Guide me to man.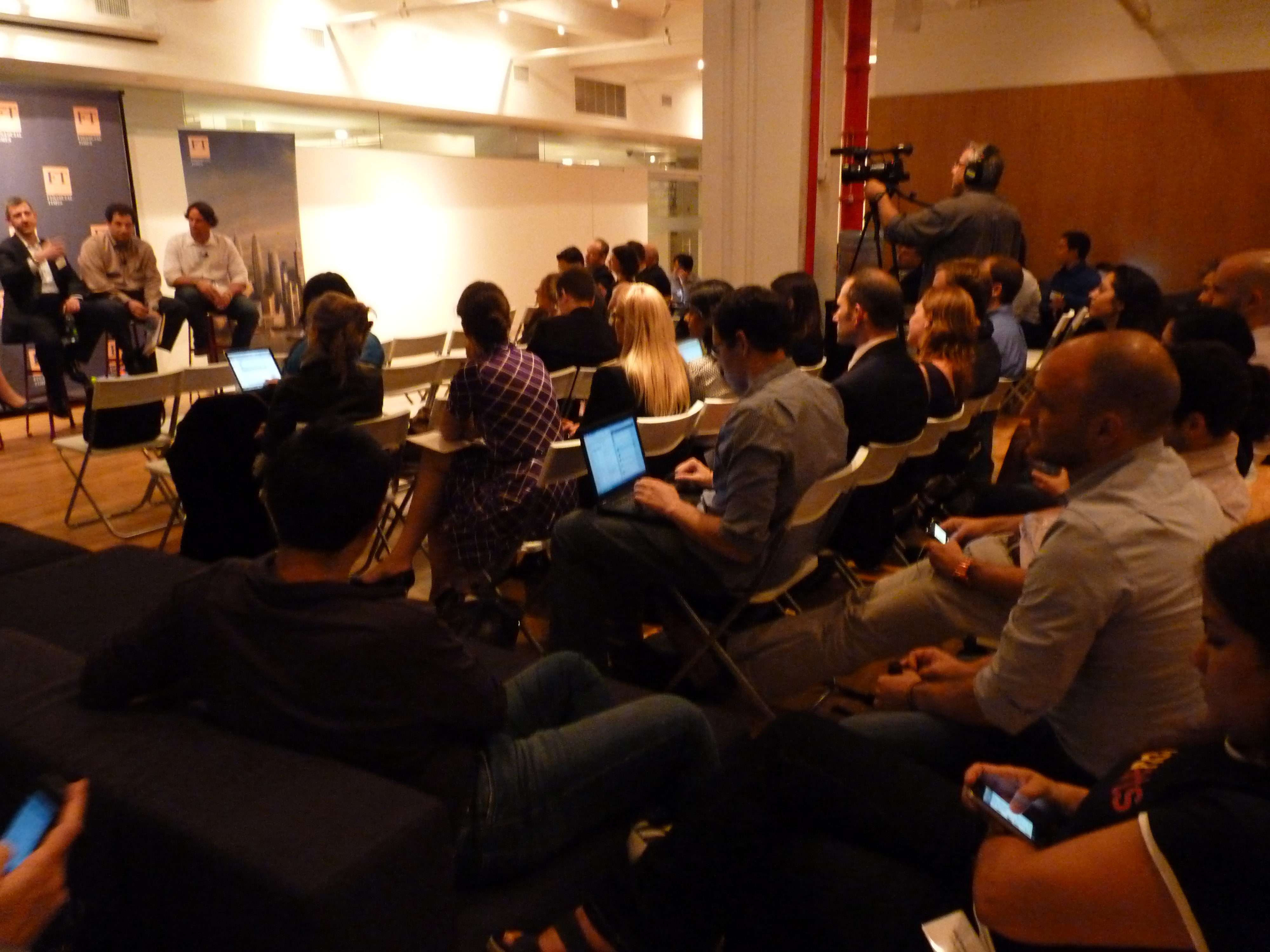
Guidance: [175,91,271,210].
